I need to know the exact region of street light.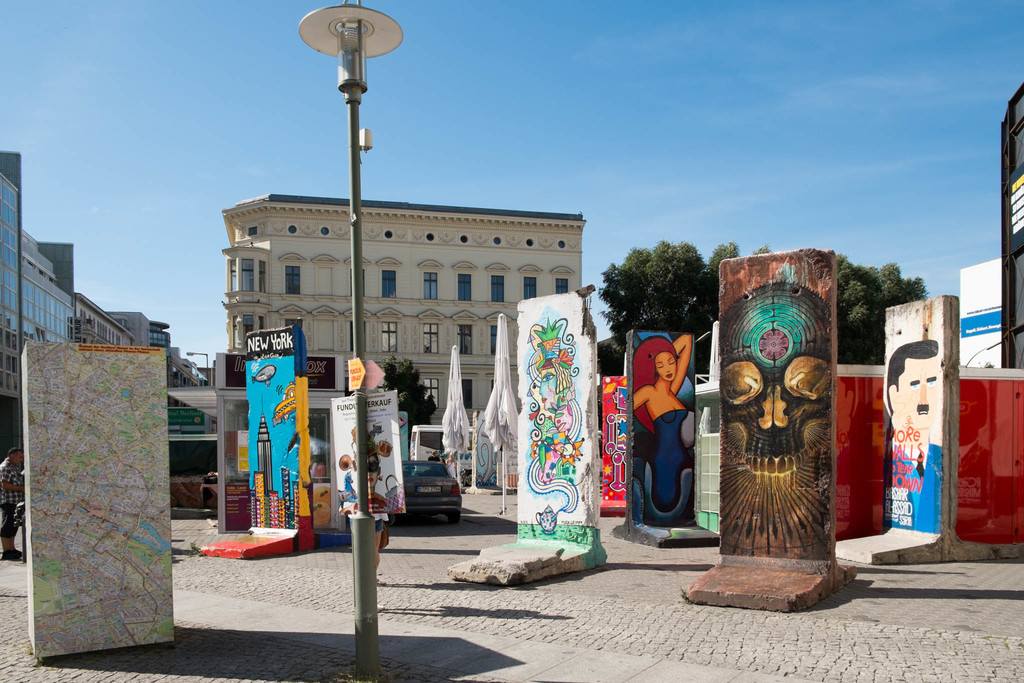
Region: [left=296, top=0, right=405, bottom=682].
